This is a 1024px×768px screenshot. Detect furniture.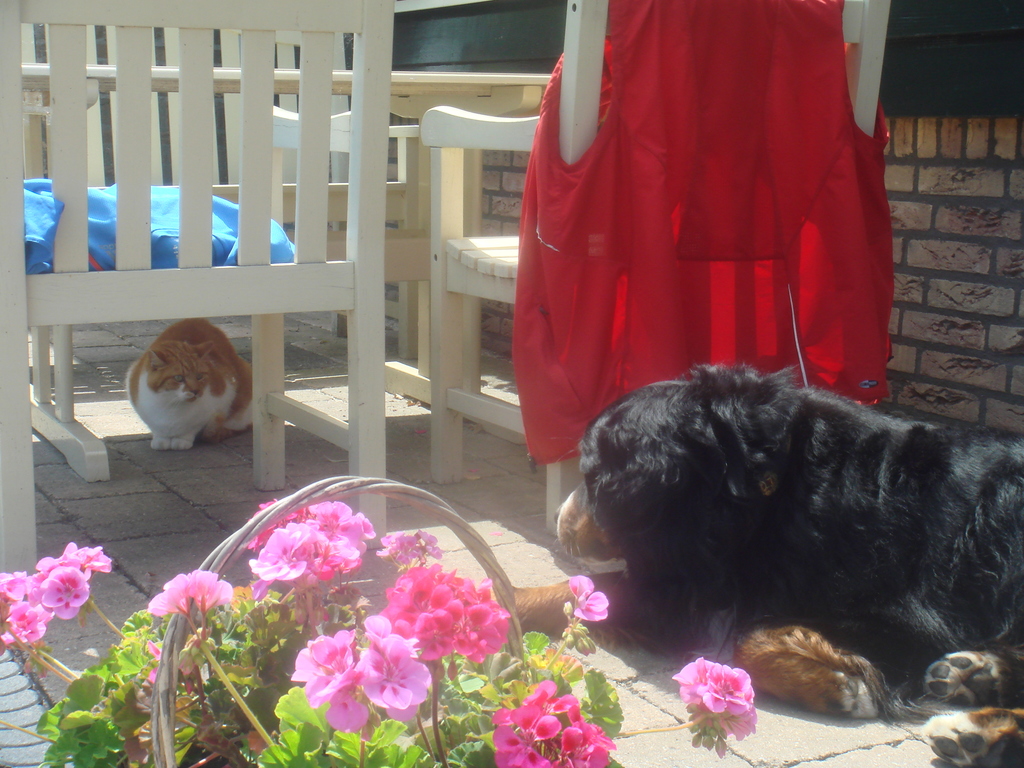
<region>419, 0, 890, 540</region>.
